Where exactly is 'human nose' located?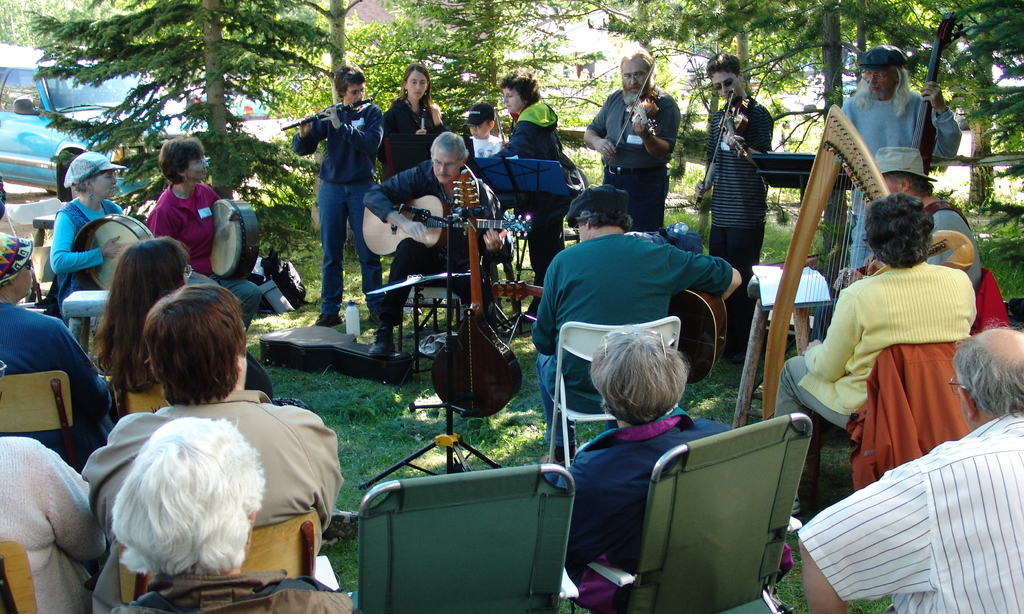
Its bounding box is <box>474,128,476,133</box>.
